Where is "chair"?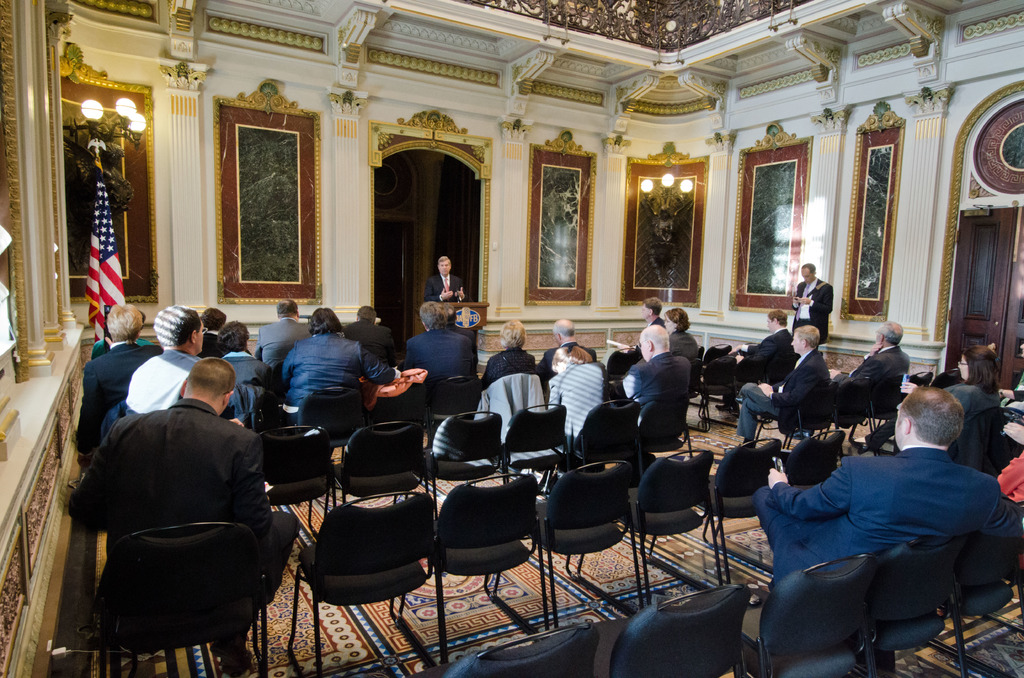
429/460/544/636.
